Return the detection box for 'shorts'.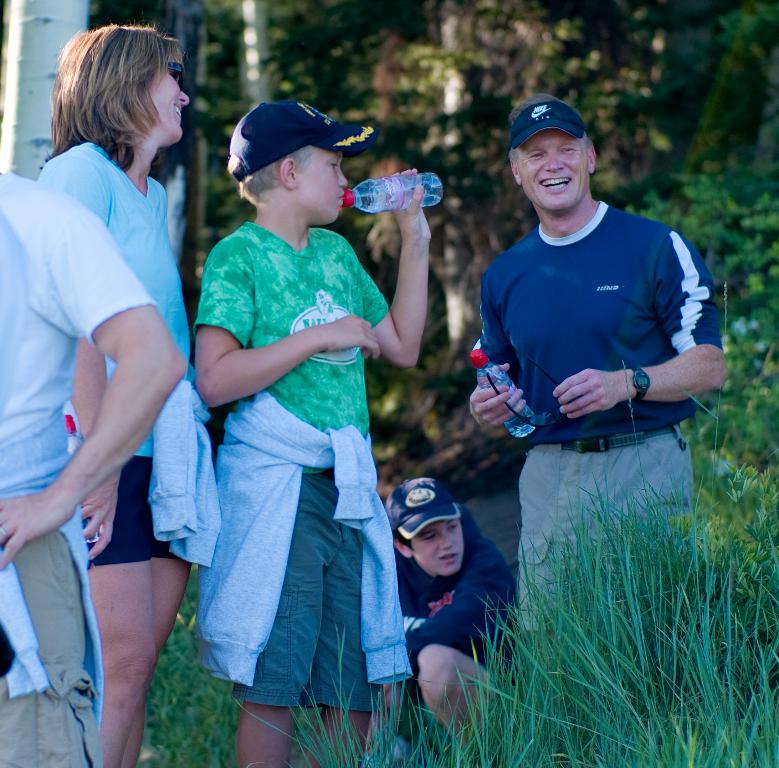
rect(512, 420, 692, 633).
